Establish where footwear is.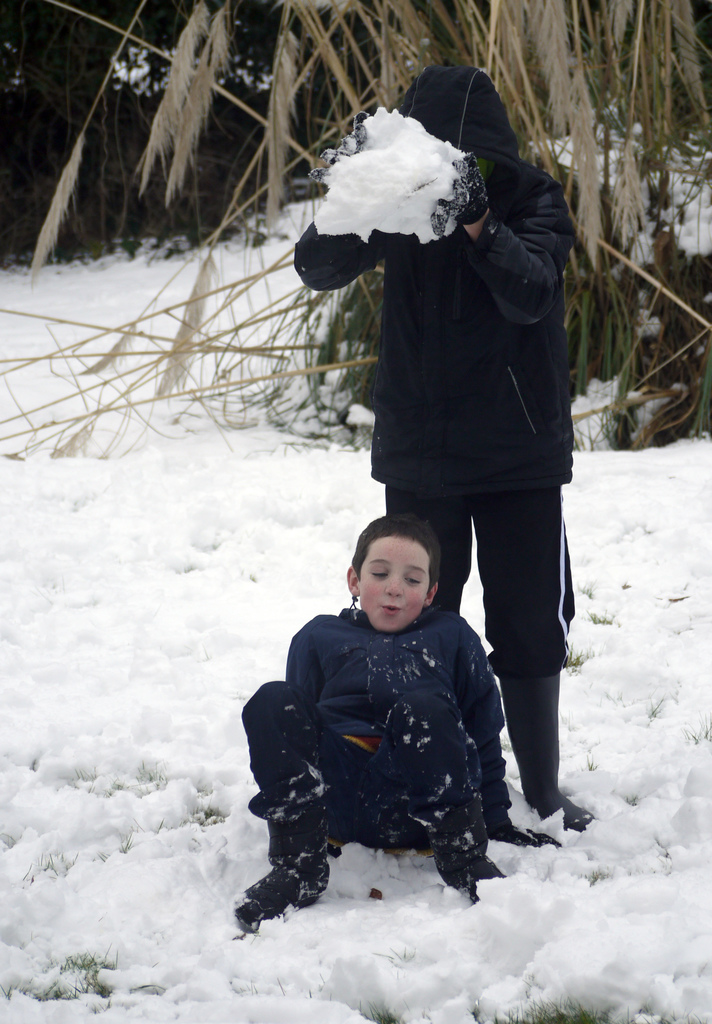
Established at box(503, 669, 589, 832).
